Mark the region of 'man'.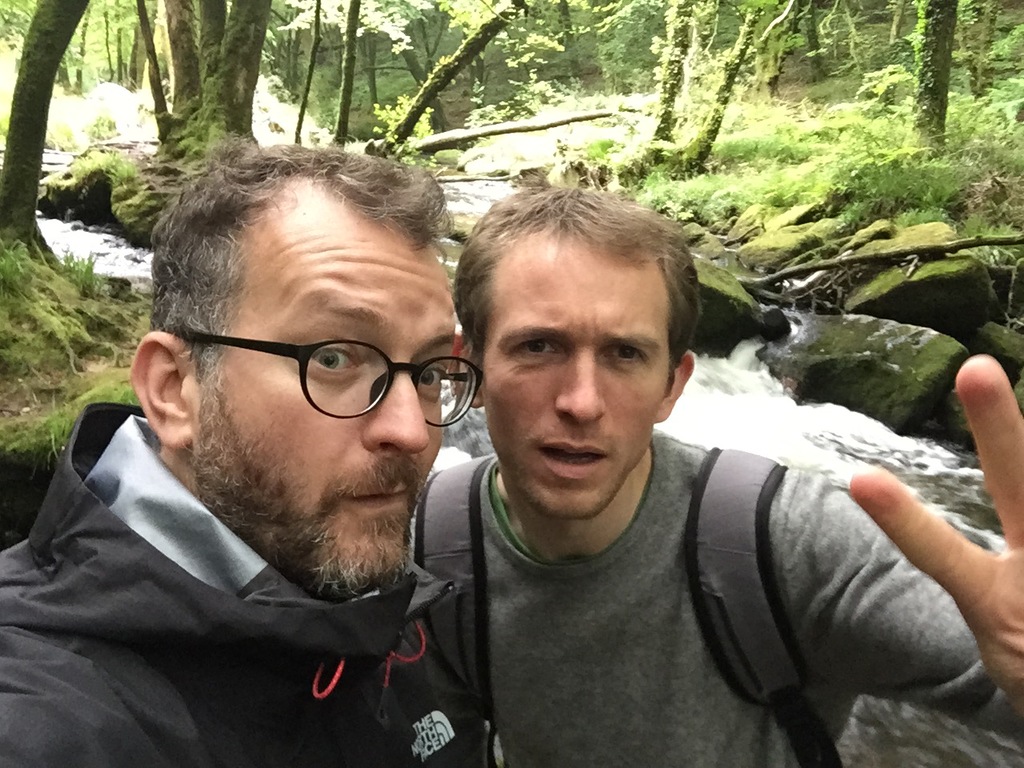
Region: {"left": 0, "top": 139, "right": 476, "bottom": 767}.
